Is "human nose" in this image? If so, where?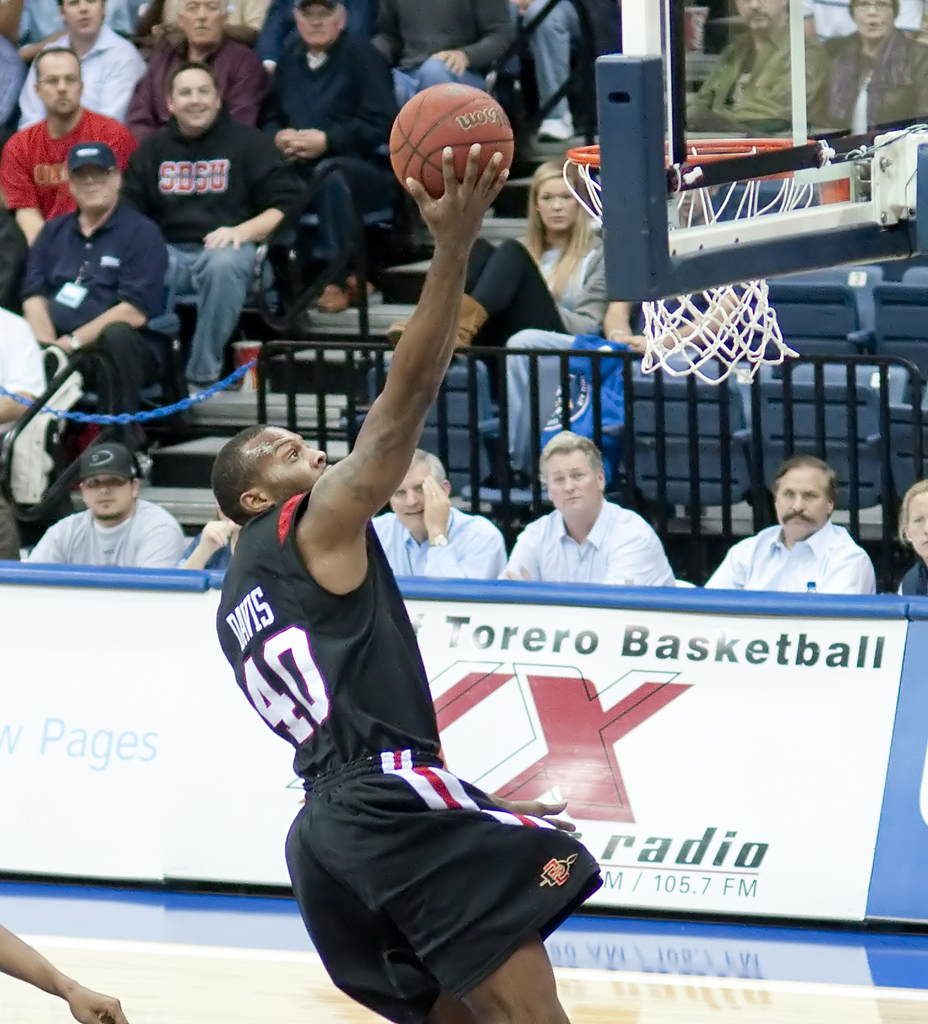
Yes, at bbox(922, 520, 927, 534).
